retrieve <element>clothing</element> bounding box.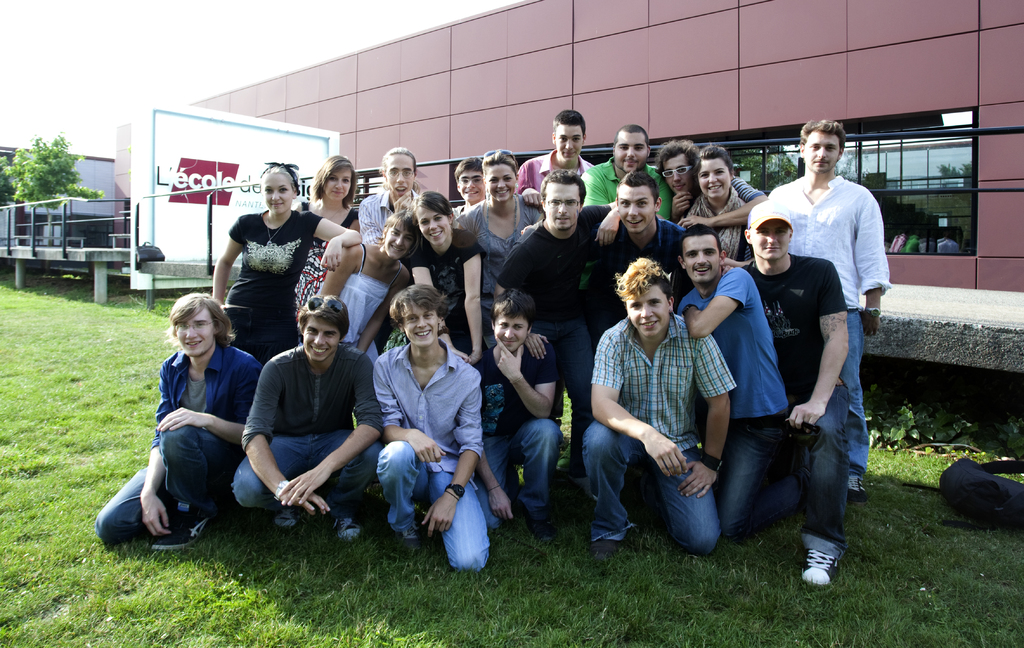
Bounding box: pyautogui.locateOnScreen(364, 332, 488, 577).
